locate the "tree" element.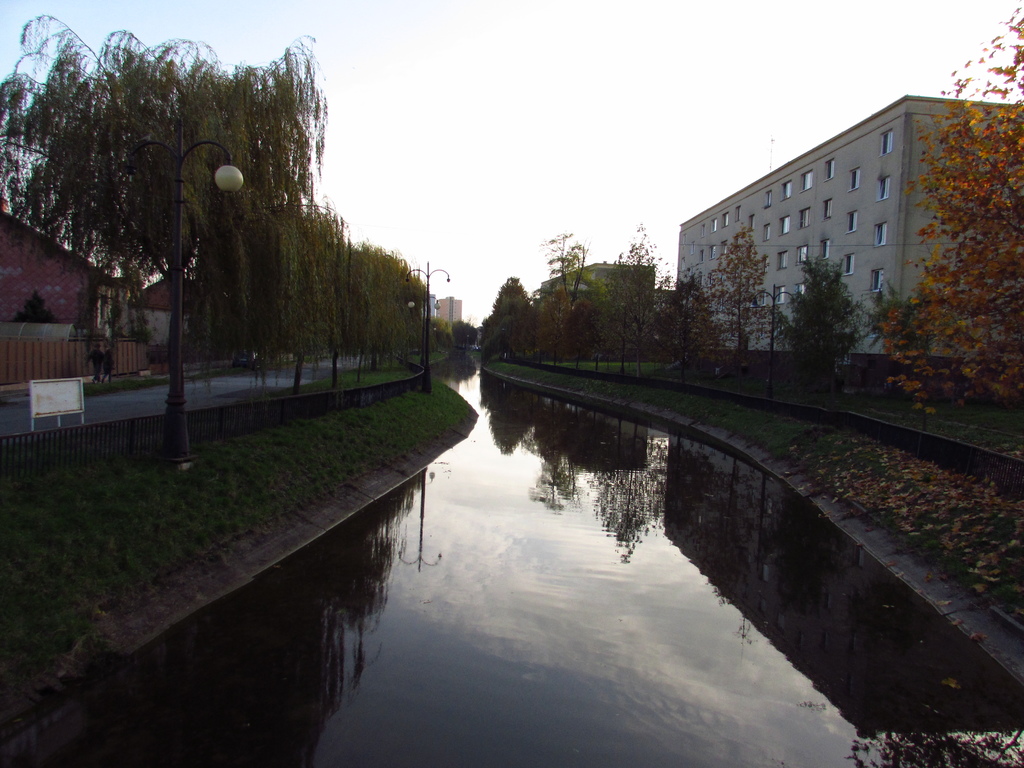
Element bbox: (left=882, top=13, right=1023, bottom=410).
